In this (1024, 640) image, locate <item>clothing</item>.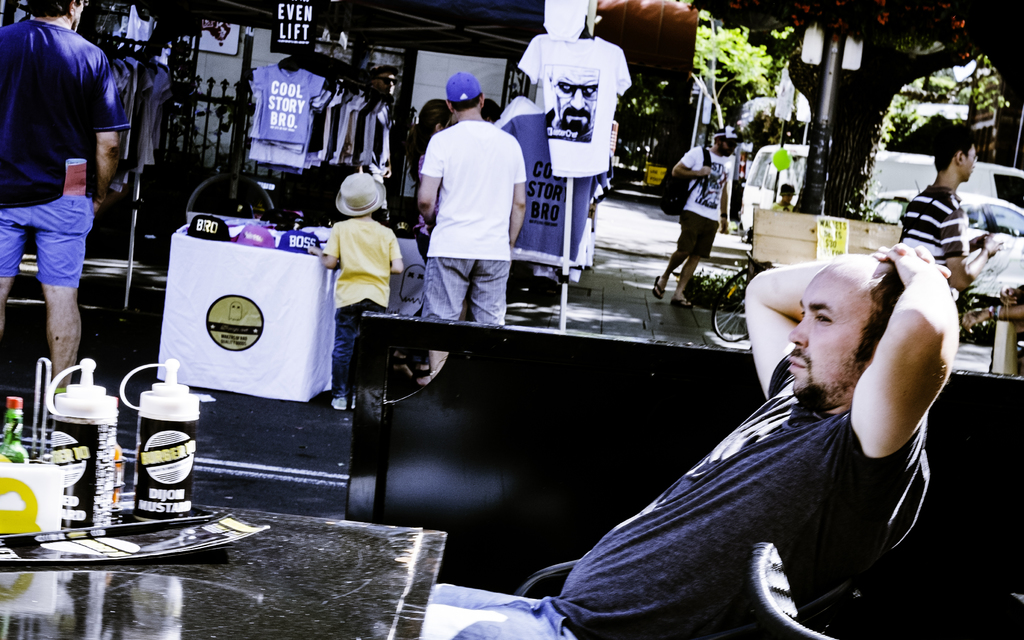
Bounding box: <bbox>417, 580, 578, 639</bbox>.
